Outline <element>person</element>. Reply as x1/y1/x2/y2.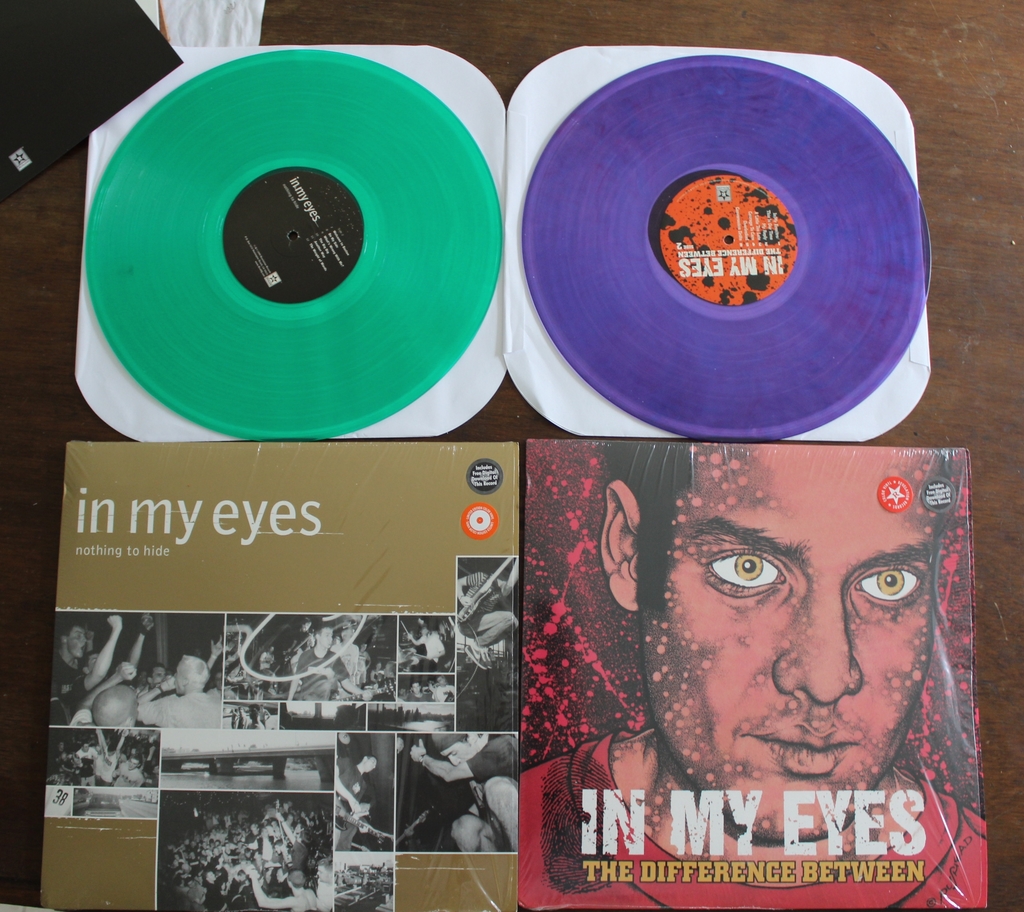
289/627/378/698.
